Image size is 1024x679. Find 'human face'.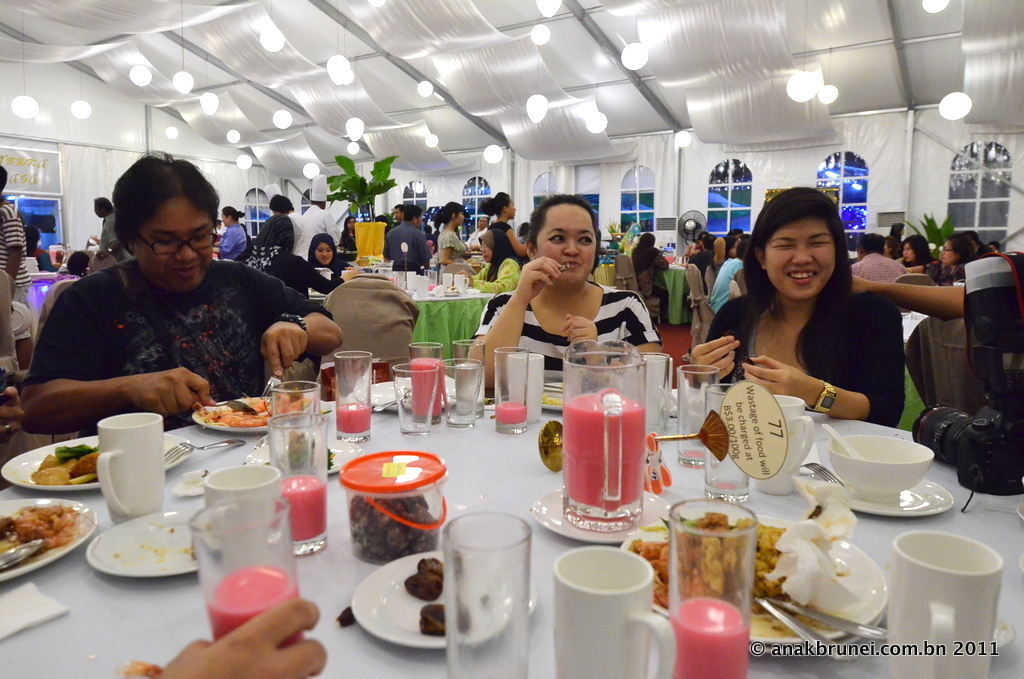
[134,195,217,292].
